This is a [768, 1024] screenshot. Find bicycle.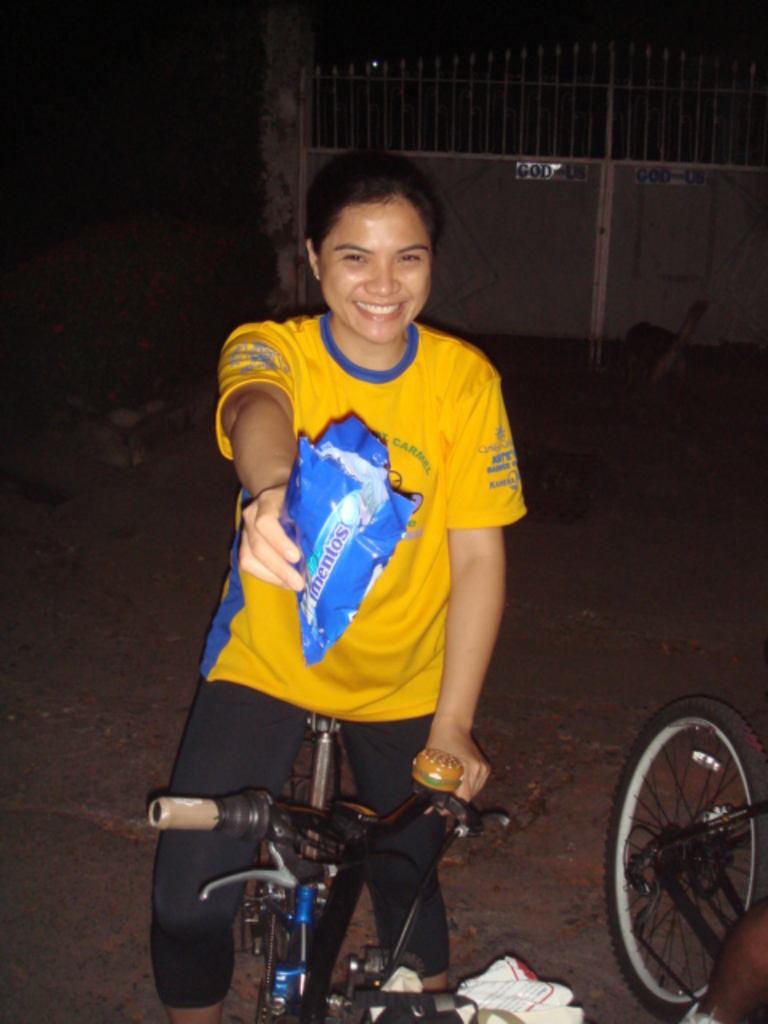
Bounding box: x1=602 y1=694 x2=766 y2=1022.
